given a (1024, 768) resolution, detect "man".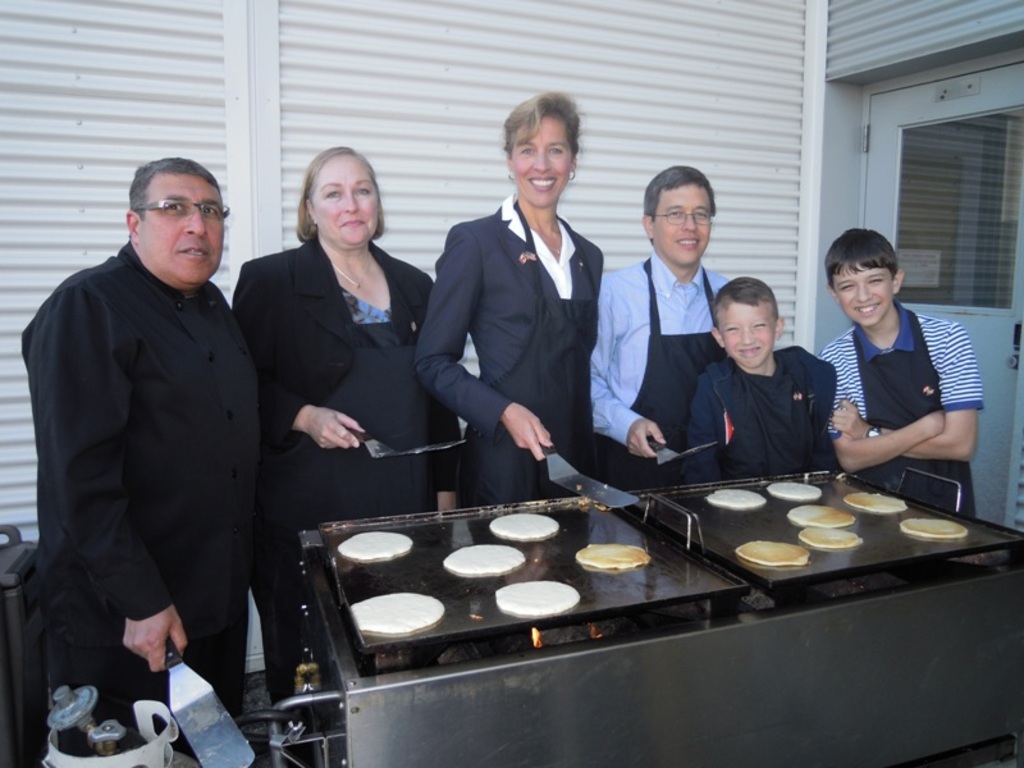
bbox=[591, 166, 739, 495].
